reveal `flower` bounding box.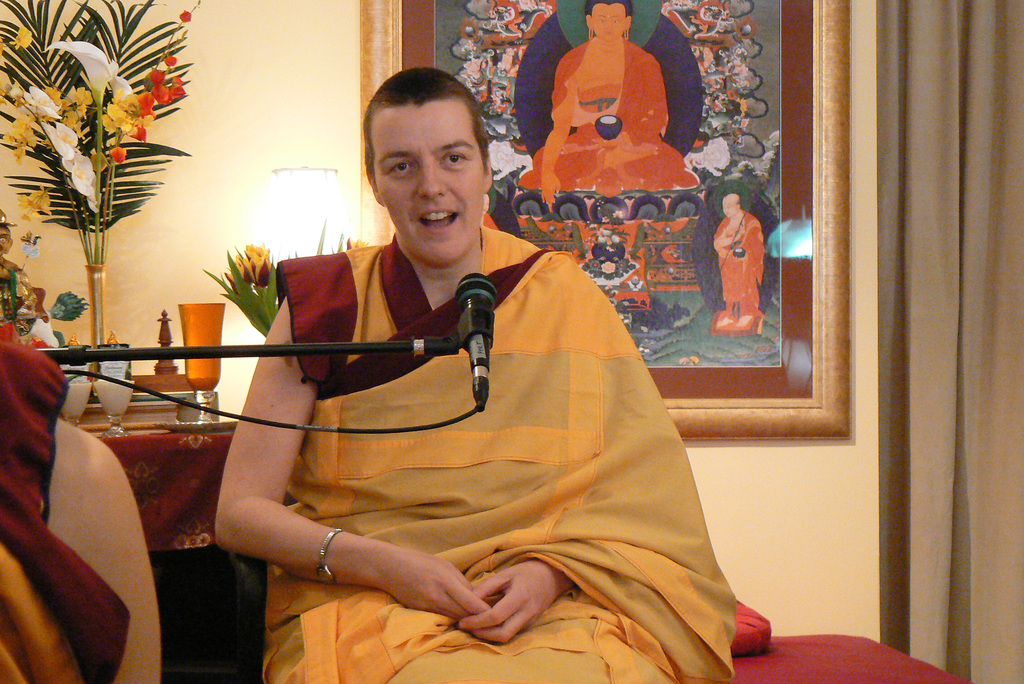
Revealed: 104, 52, 192, 140.
